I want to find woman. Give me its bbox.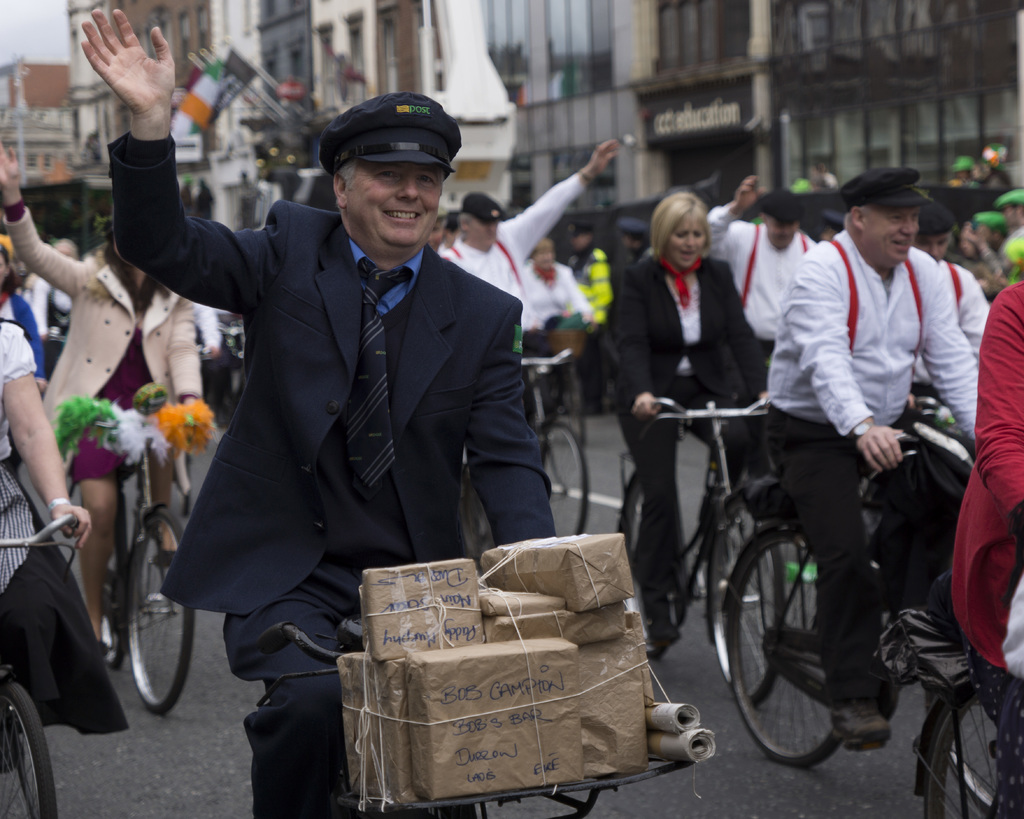
0/243/47/481.
